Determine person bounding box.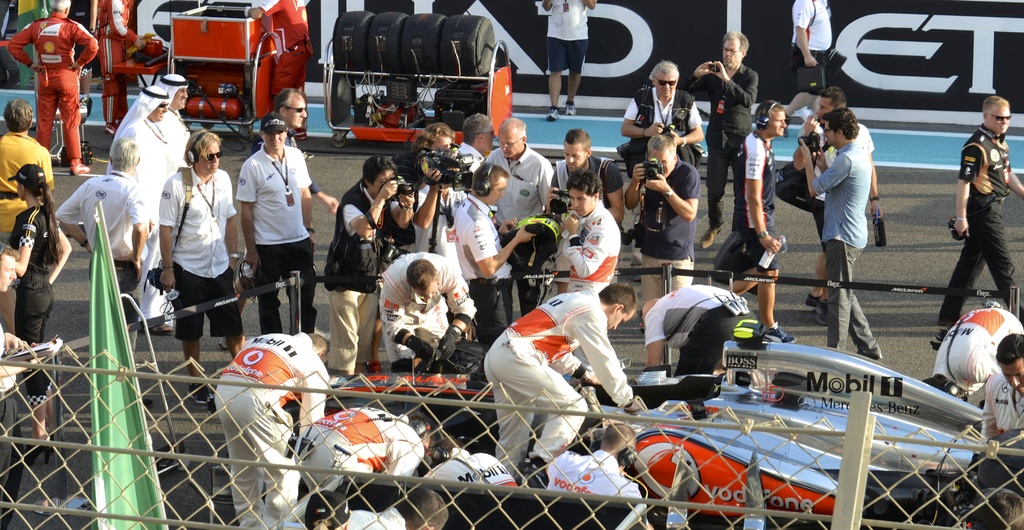
Determined: 8:164:70:464.
